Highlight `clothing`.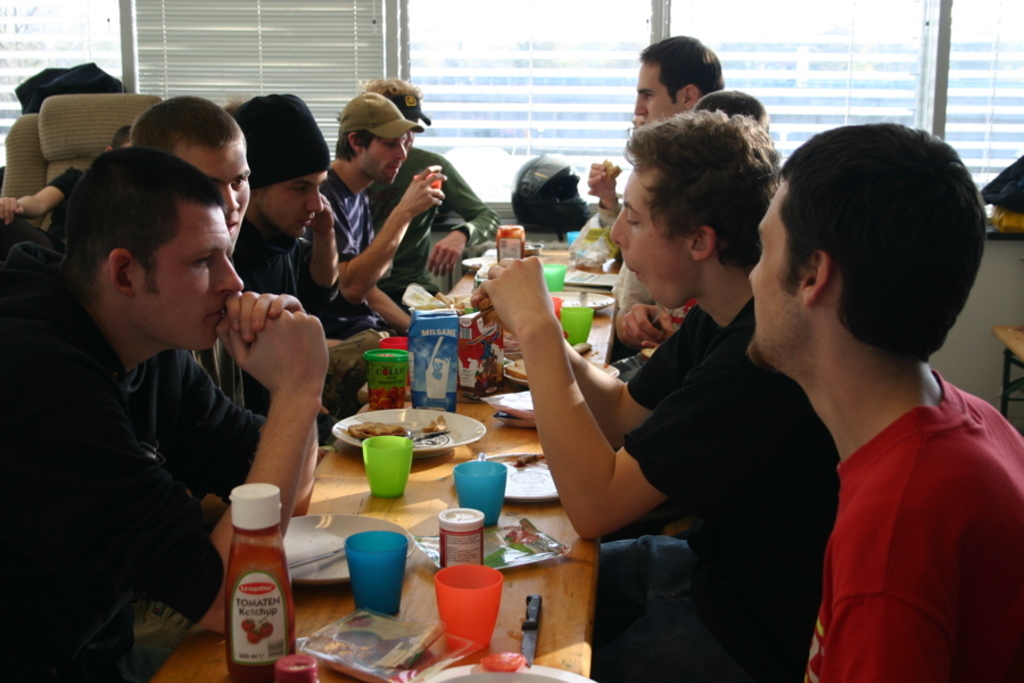
Highlighted region: (308, 163, 402, 326).
